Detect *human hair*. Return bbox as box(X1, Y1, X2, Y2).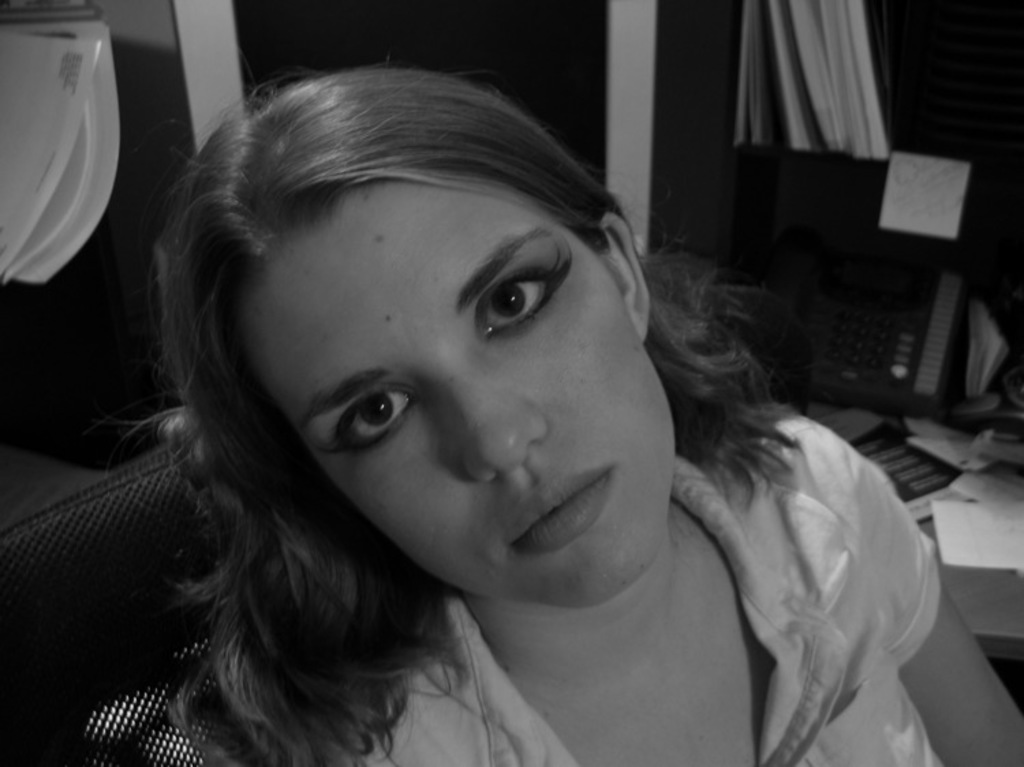
box(87, 67, 804, 701).
